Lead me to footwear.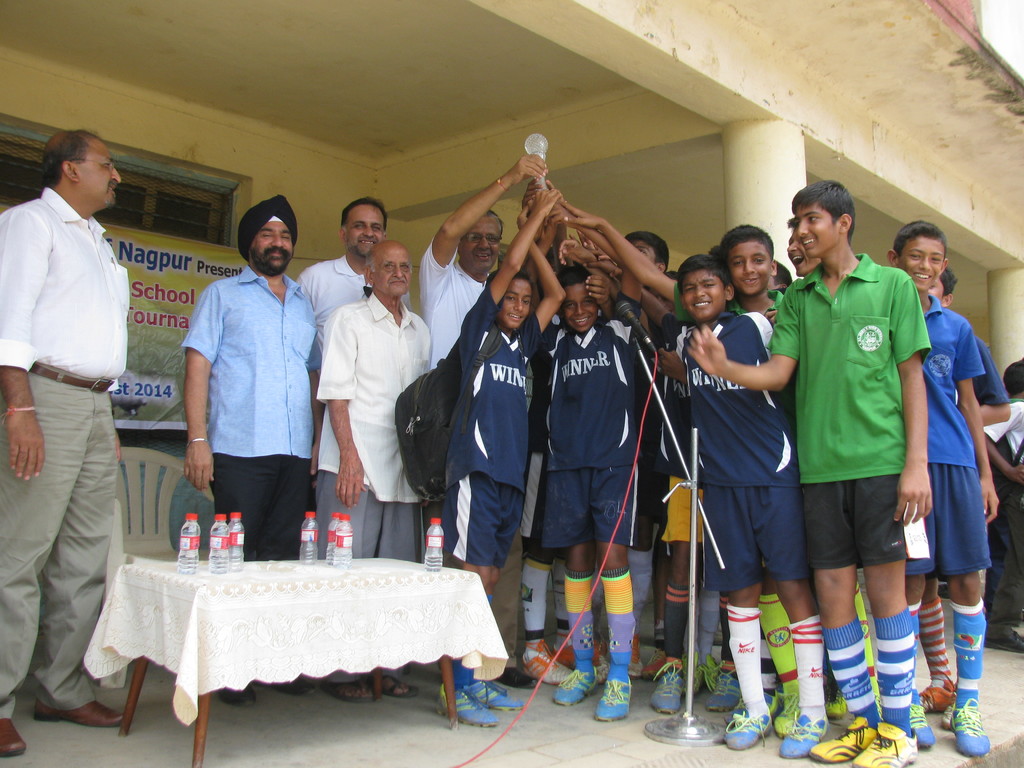
Lead to BBox(643, 646, 673, 685).
